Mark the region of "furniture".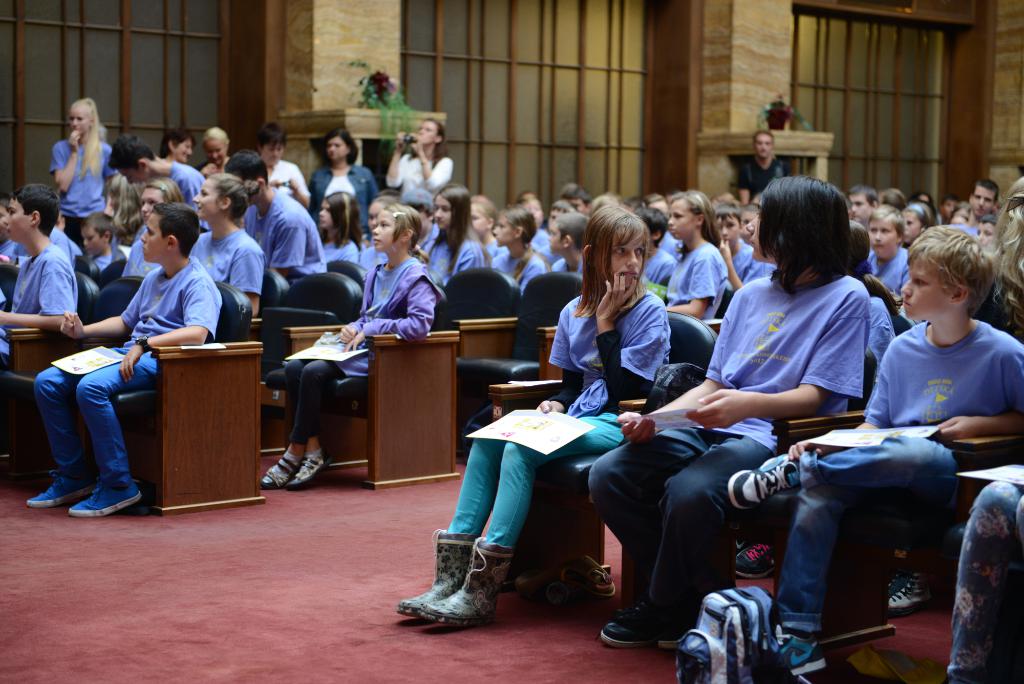
Region: 956,434,1023,515.
